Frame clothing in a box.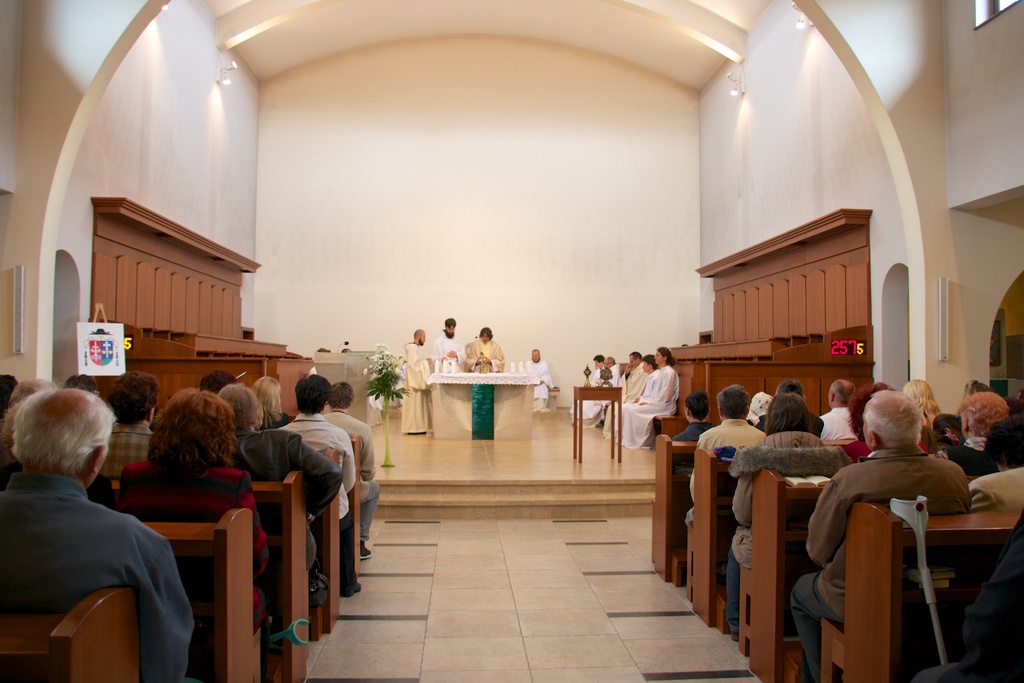
box(681, 422, 764, 526).
